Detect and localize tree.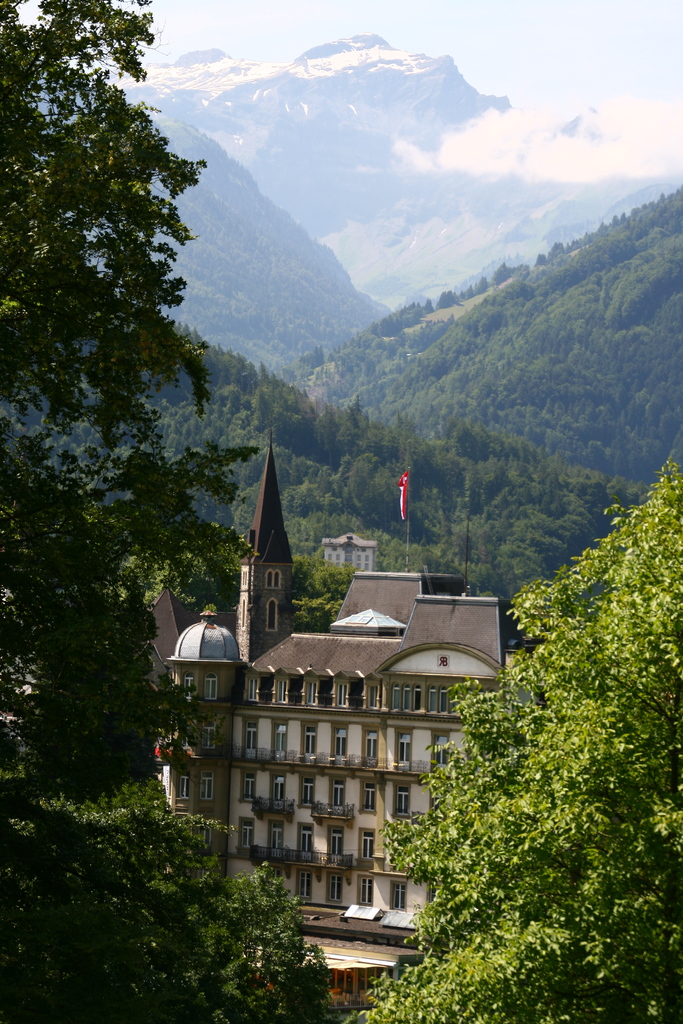
Localized at rect(343, 454, 682, 1023).
